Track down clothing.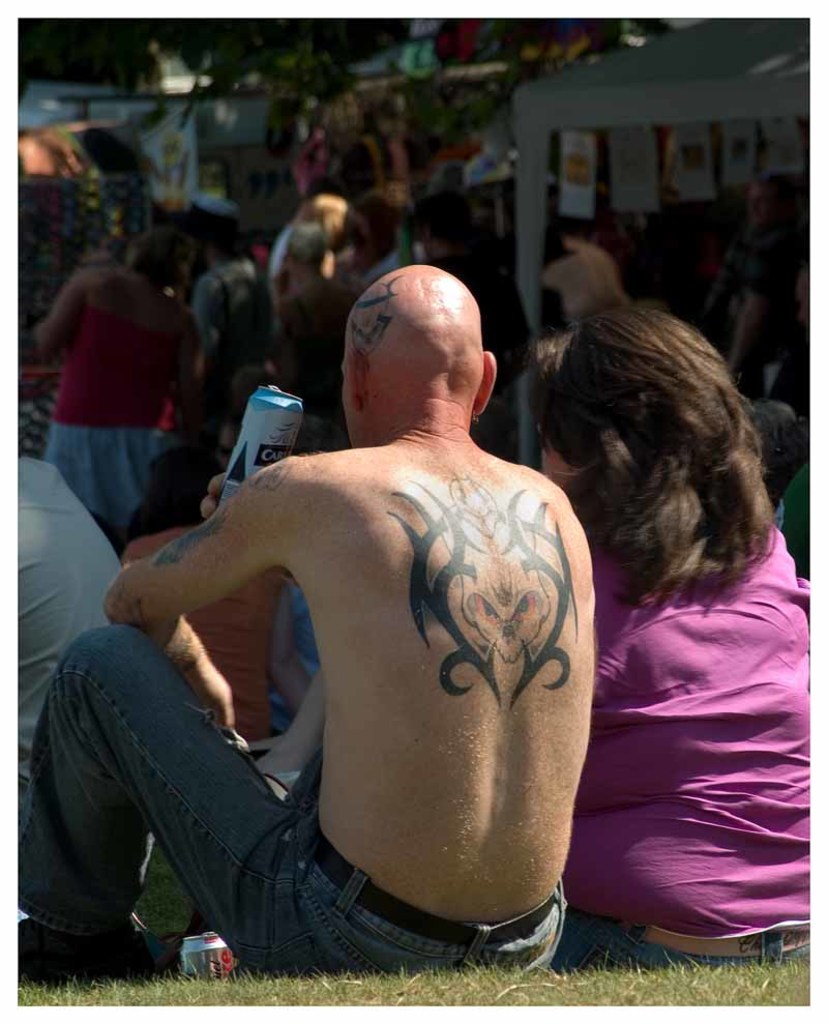
Tracked to Rect(24, 628, 566, 944).
